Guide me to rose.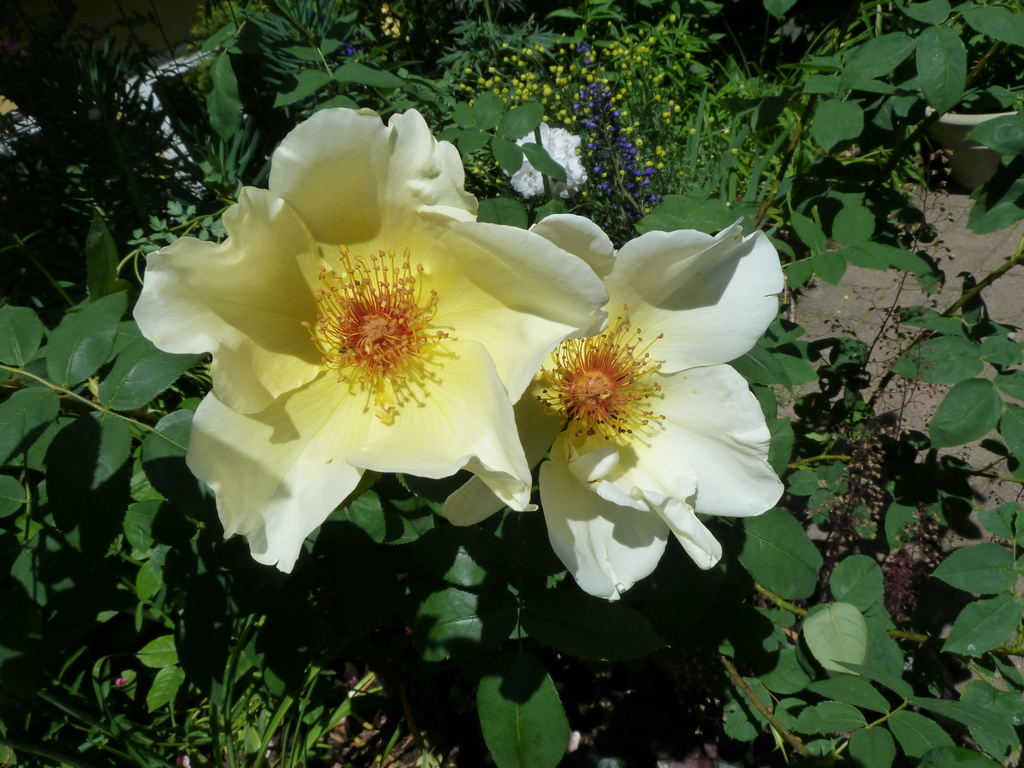
Guidance: (125, 107, 609, 574).
